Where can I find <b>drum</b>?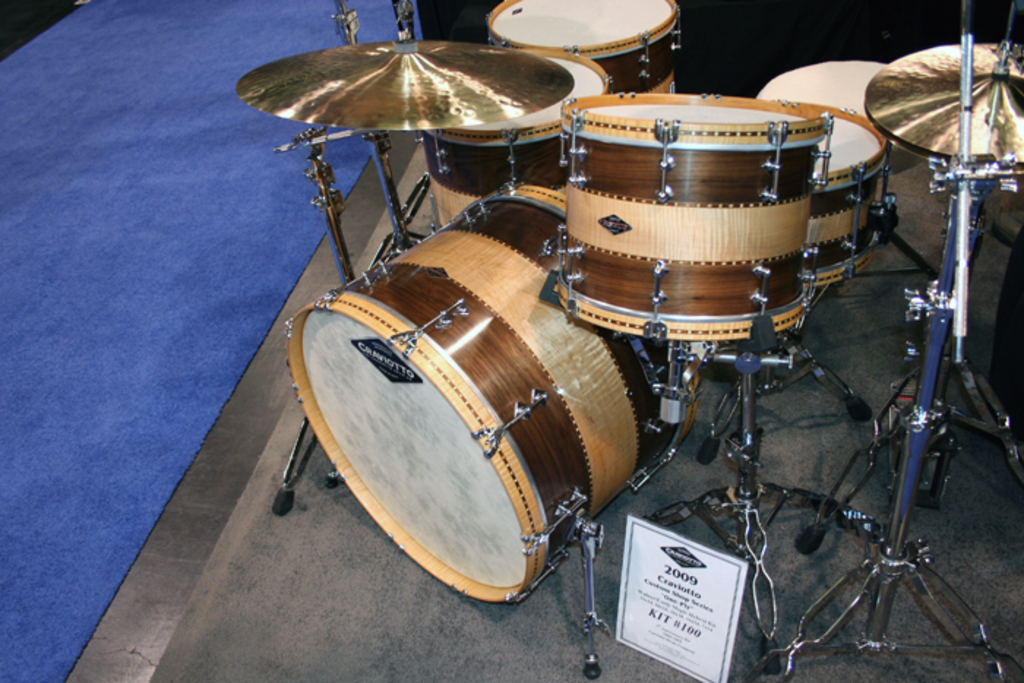
You can find it at (560,92,829,342).
